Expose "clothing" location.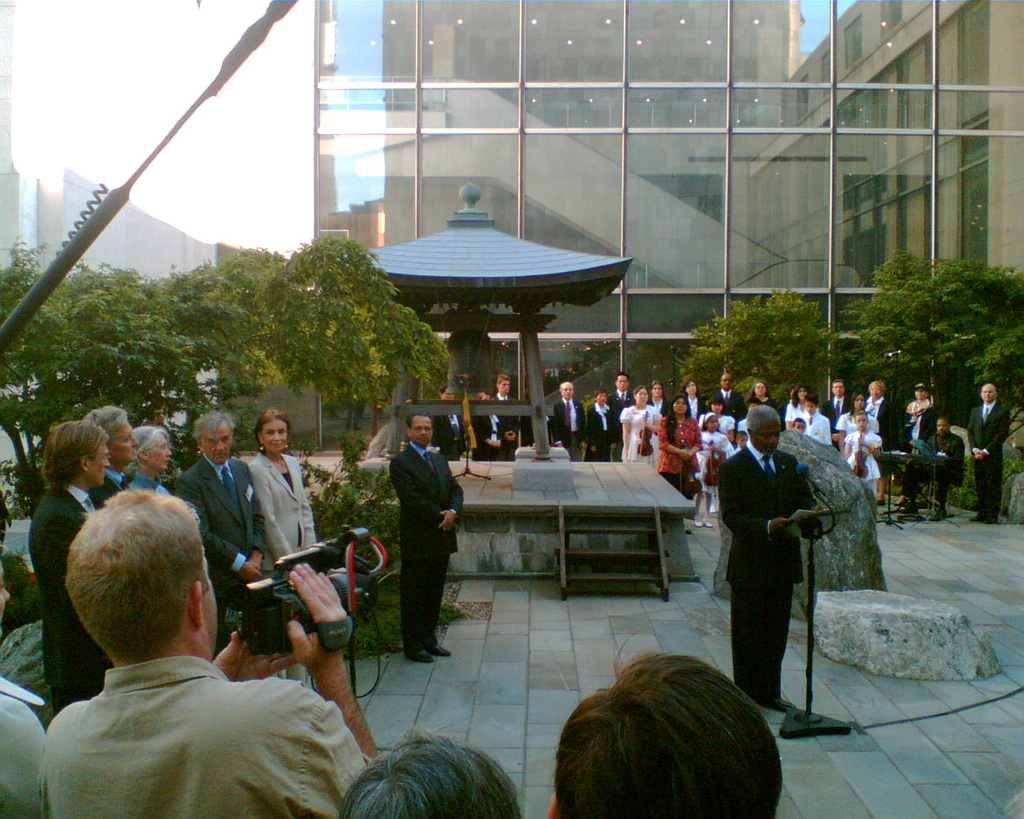
Exposed at <region>846, 431, 884, 495</region>.
